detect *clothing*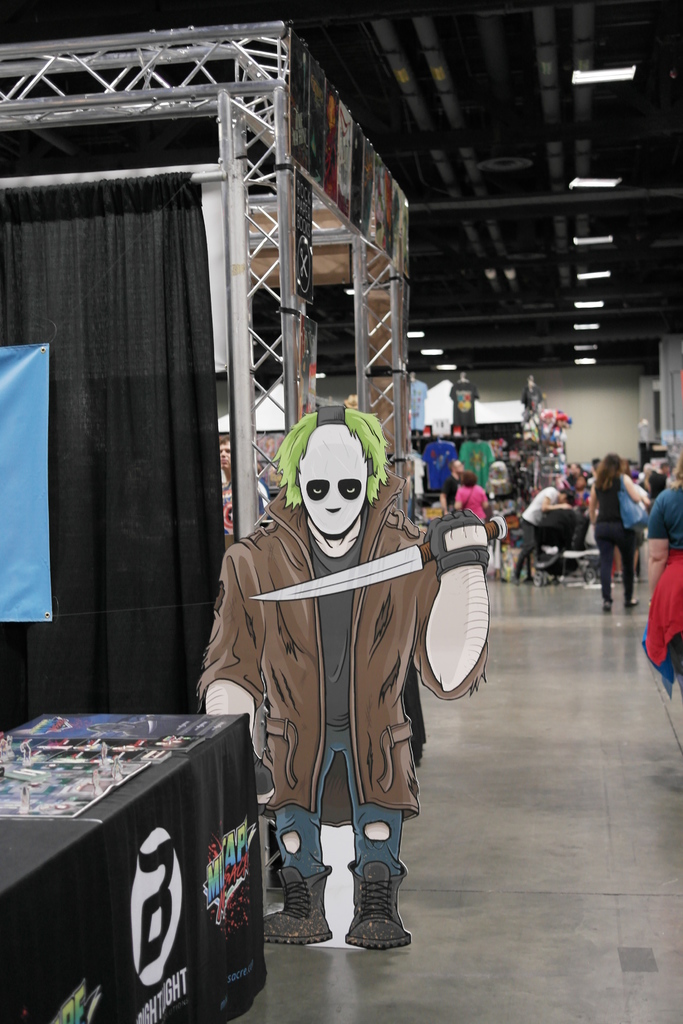
(left=591, top=477, right=639, bottom=598)
